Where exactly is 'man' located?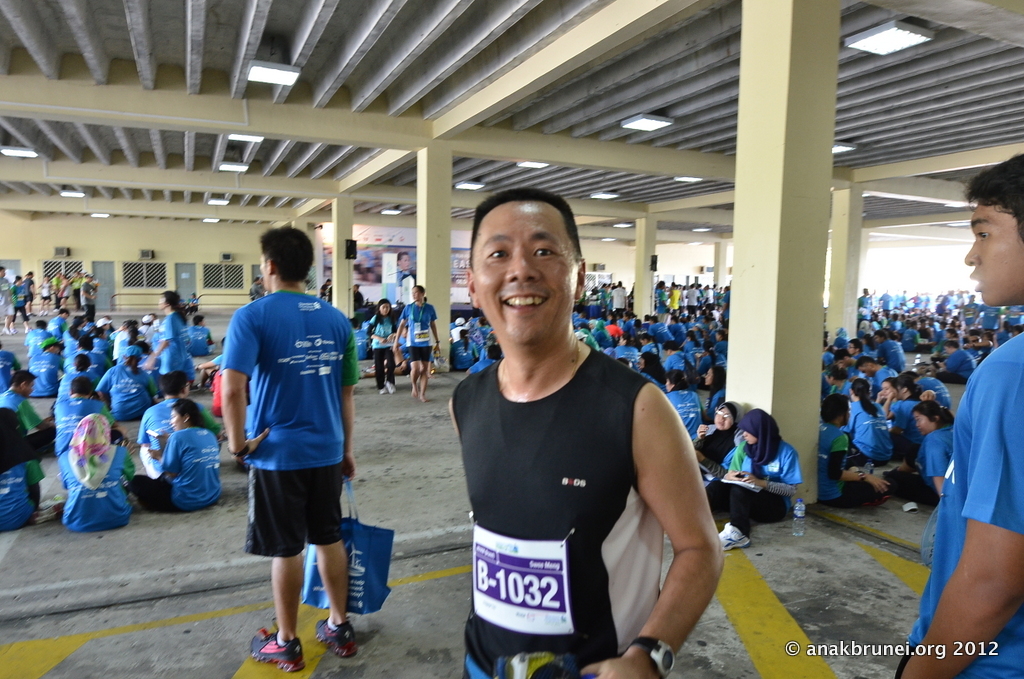
Its bounding box is l=894, t=150, r=1023, b=678.
